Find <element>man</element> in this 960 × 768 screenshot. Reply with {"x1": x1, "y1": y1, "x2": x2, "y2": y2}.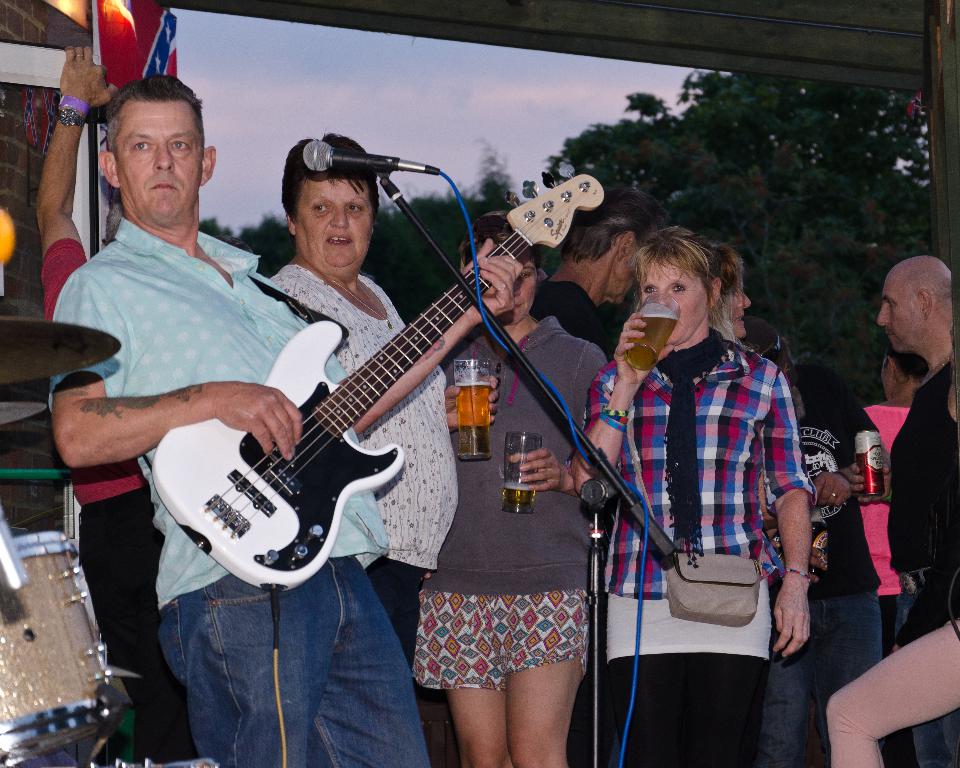
{"x1": 860, "y1": 264, "x2": 959, "y2": 666}.
